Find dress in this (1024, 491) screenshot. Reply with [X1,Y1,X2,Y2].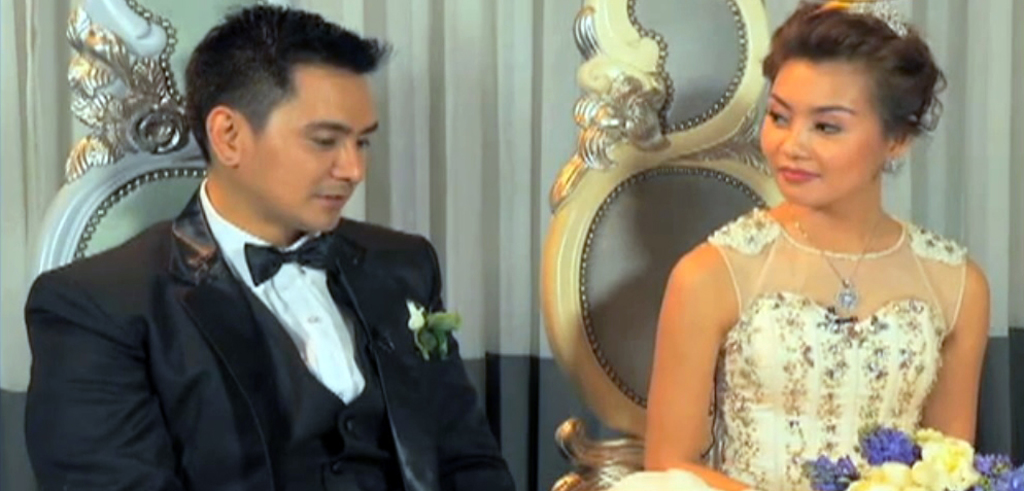
[707,208,977,490].
